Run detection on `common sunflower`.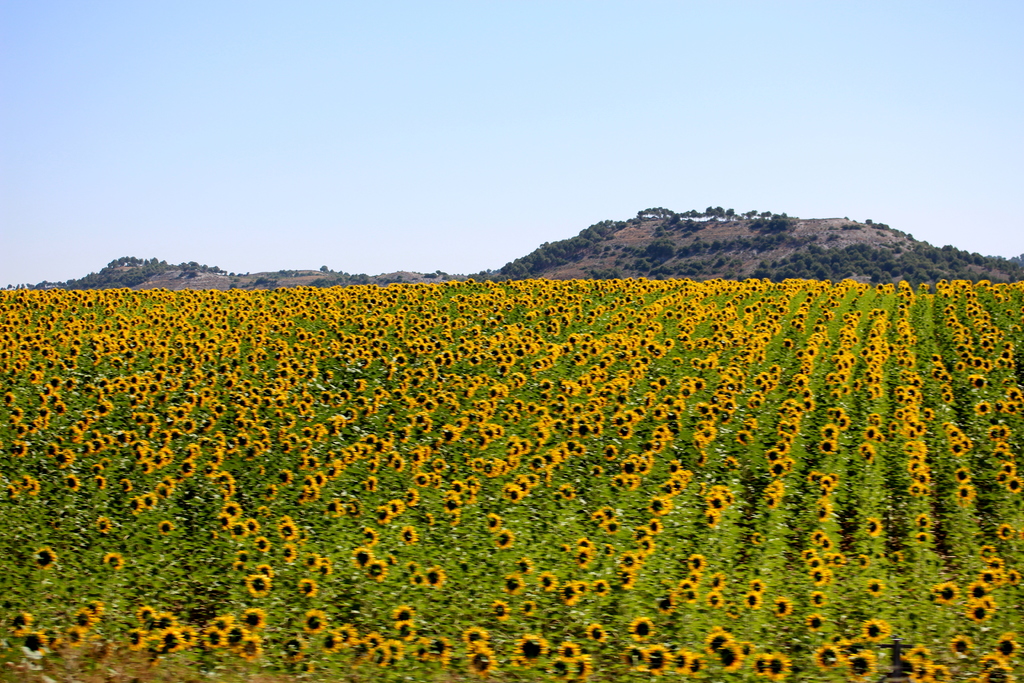
Result: pyautogui.locateOnScreen(541, 573, 556, 593).
